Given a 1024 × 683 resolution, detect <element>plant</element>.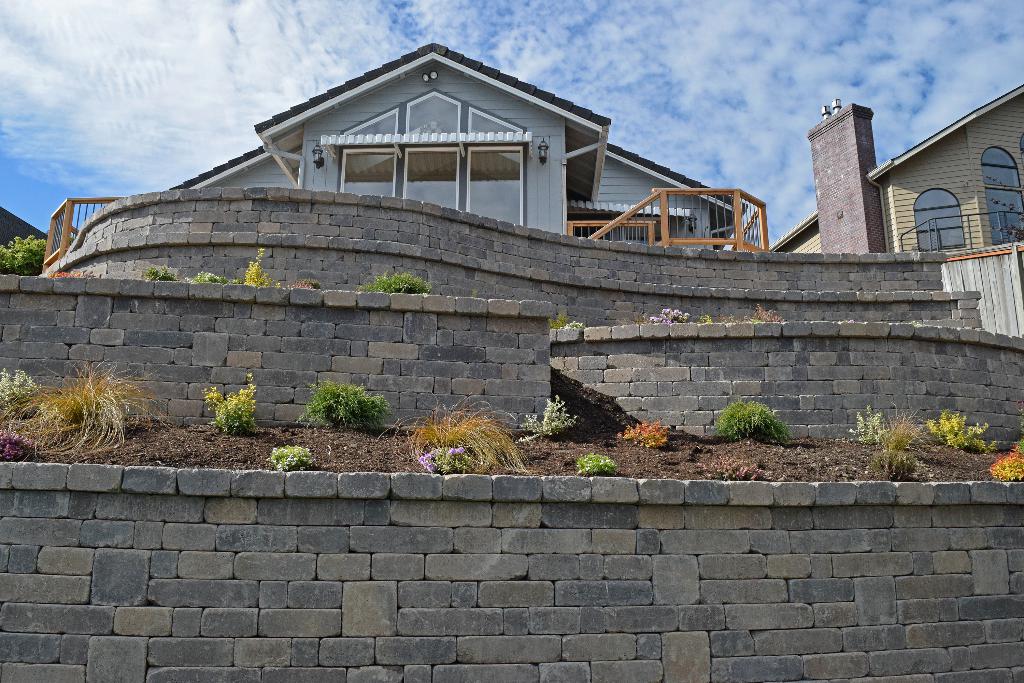
crop(244, 247, 275, 290).
